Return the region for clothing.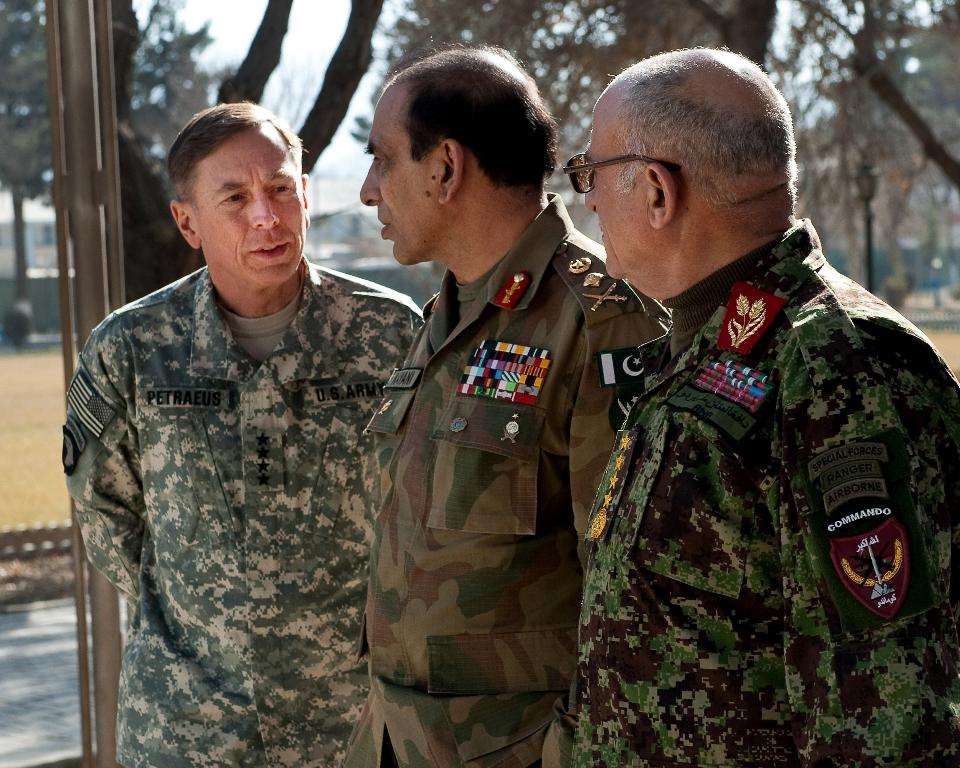
box(58, 264, 427, 767).
